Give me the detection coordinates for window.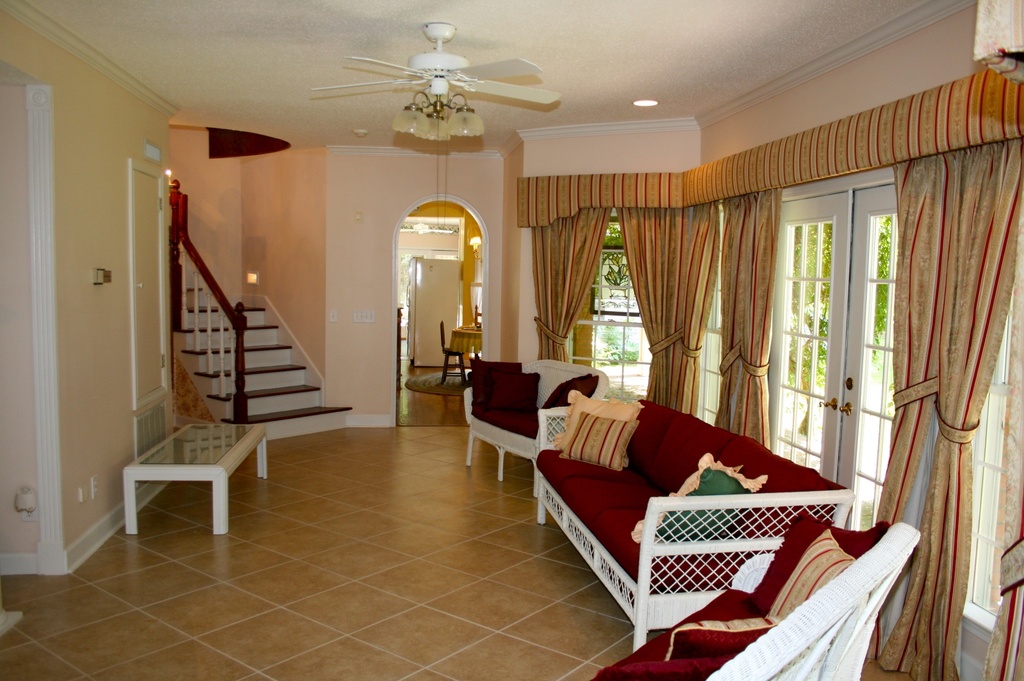
[968,280,1021,617].
